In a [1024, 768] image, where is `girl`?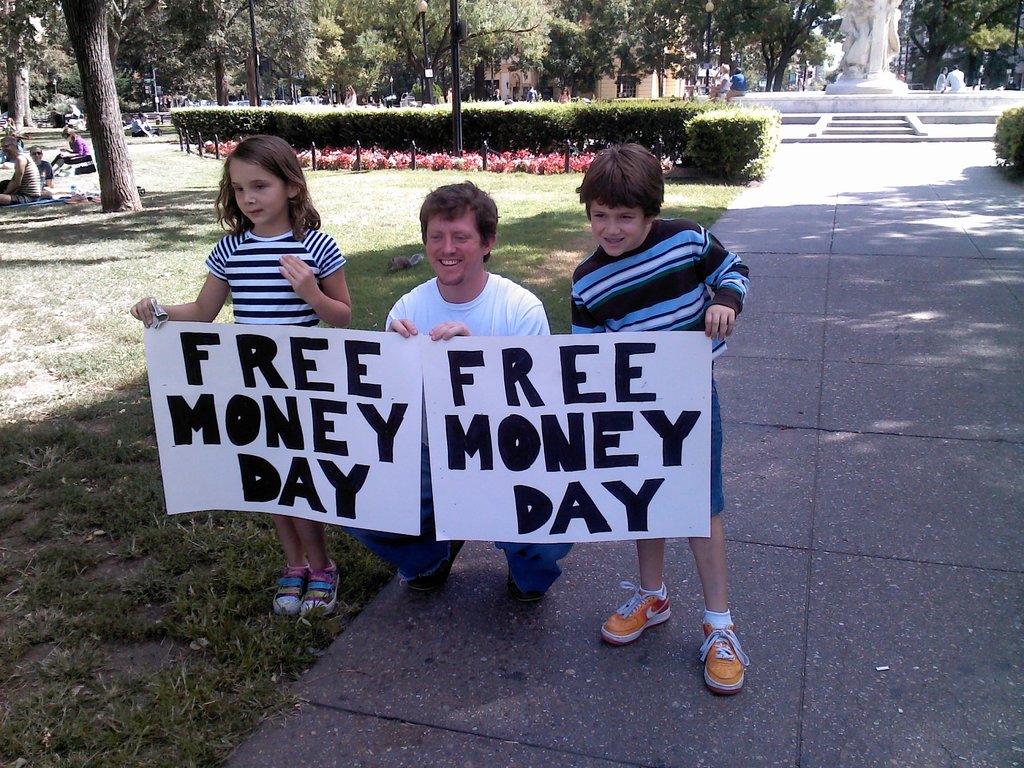
BBox(128, 134, 358, 628).
